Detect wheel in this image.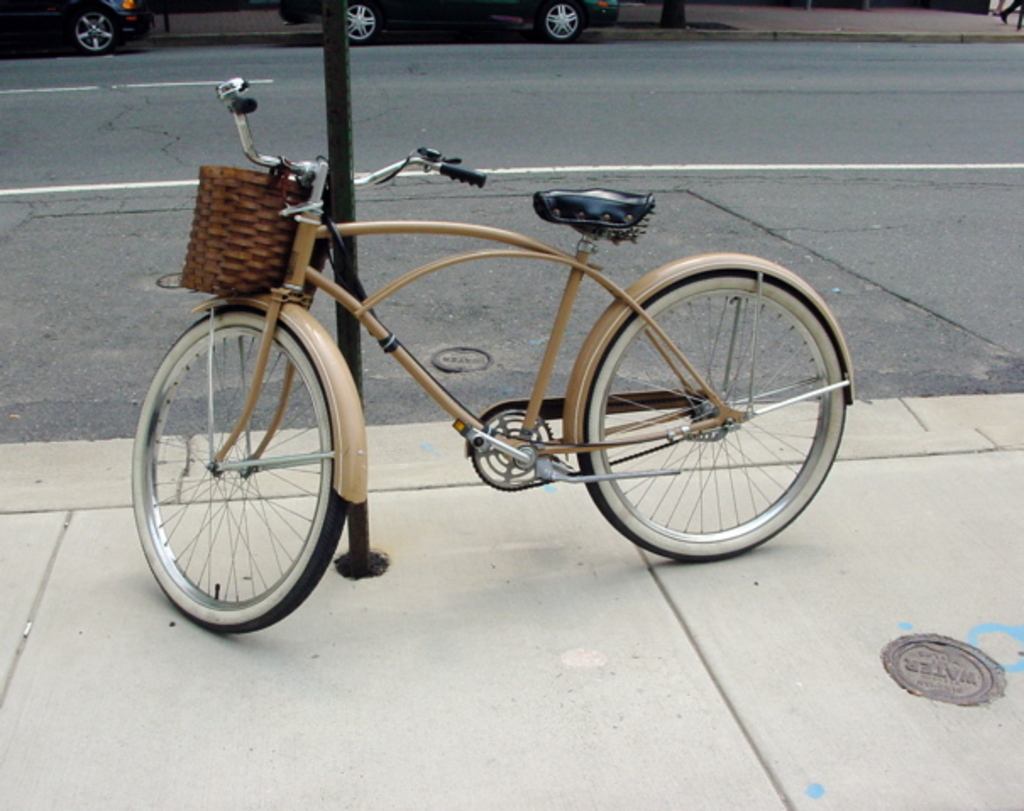
Detection: [left=533, top=2, right=591, bottom=42].
